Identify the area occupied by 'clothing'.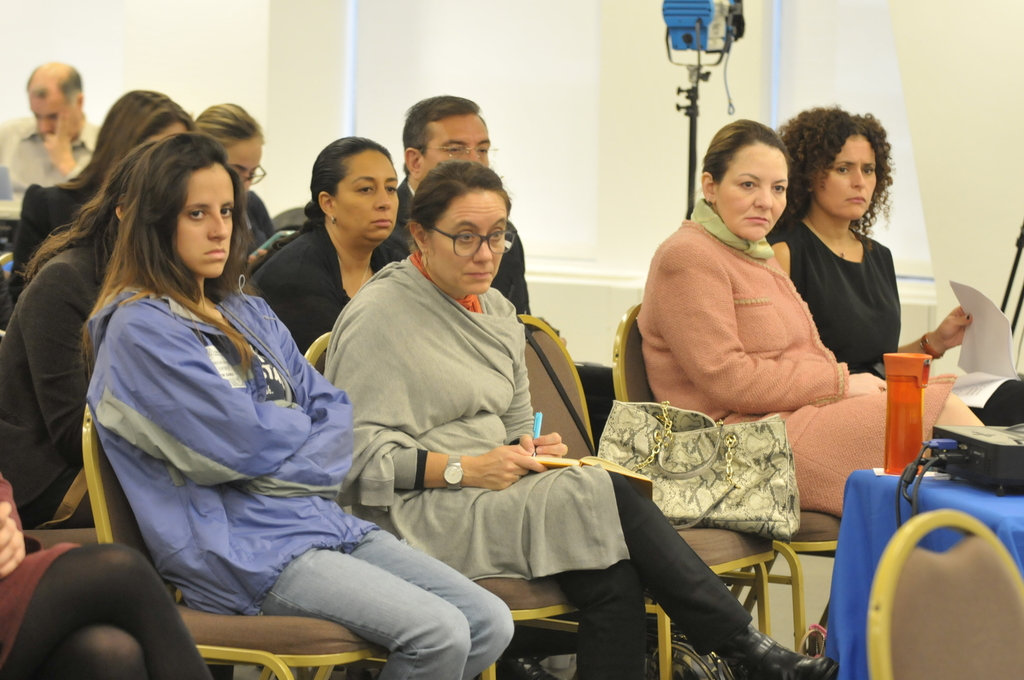
Area: 653,188,865,445.
